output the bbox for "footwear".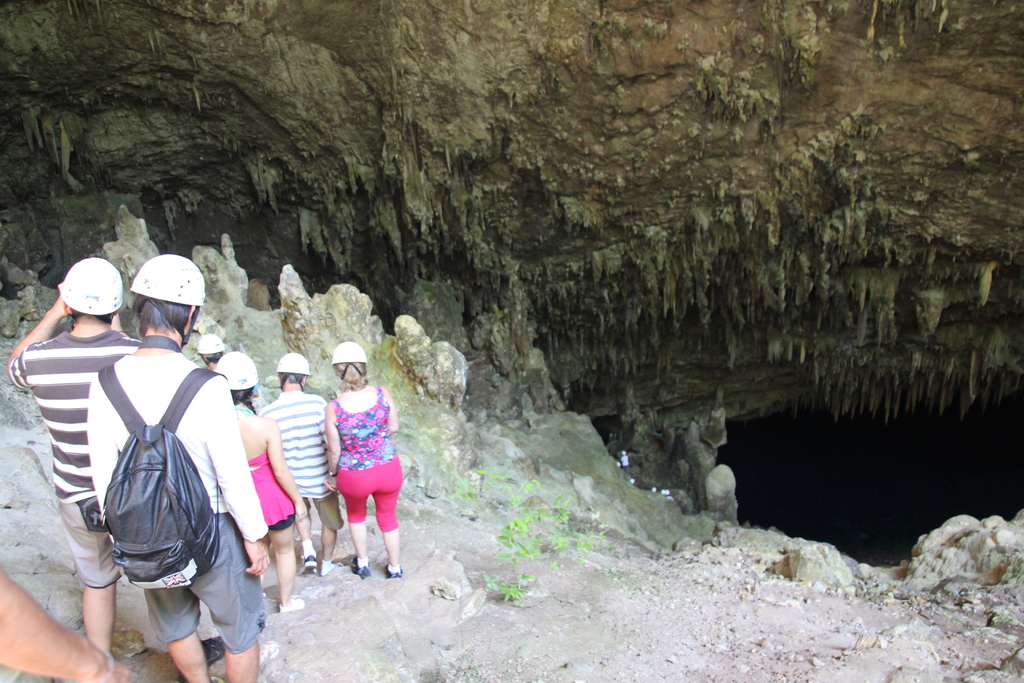
pyautogui.locateOnScreen(176, 633, 226, 682).
